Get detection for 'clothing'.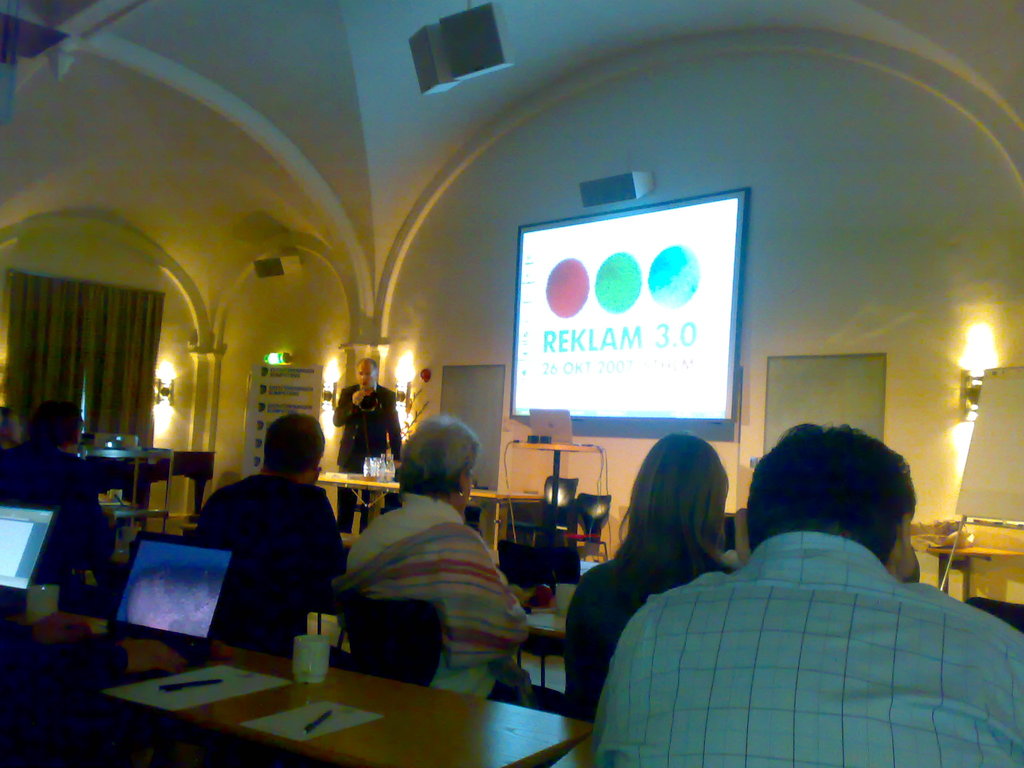
Detection: (left=562, top=554, right=727, bottom=712).
